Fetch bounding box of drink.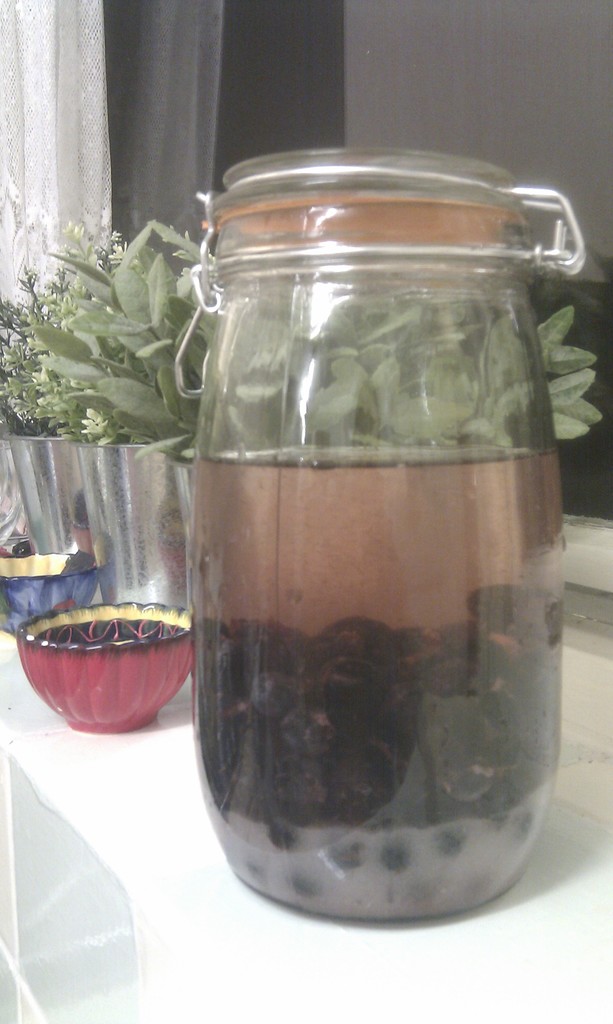
Bbox: {"left": 187, "top": 253, "right": 564, "bottom": 908}.
